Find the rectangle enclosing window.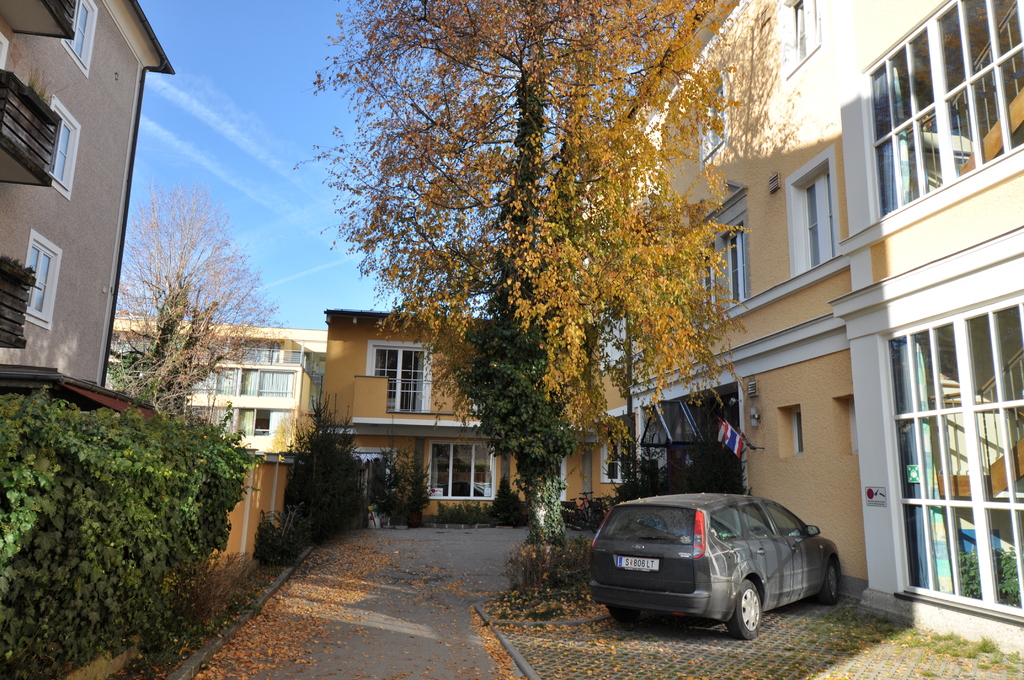
(x1=776, y1=404, x2=803, y2=457).
